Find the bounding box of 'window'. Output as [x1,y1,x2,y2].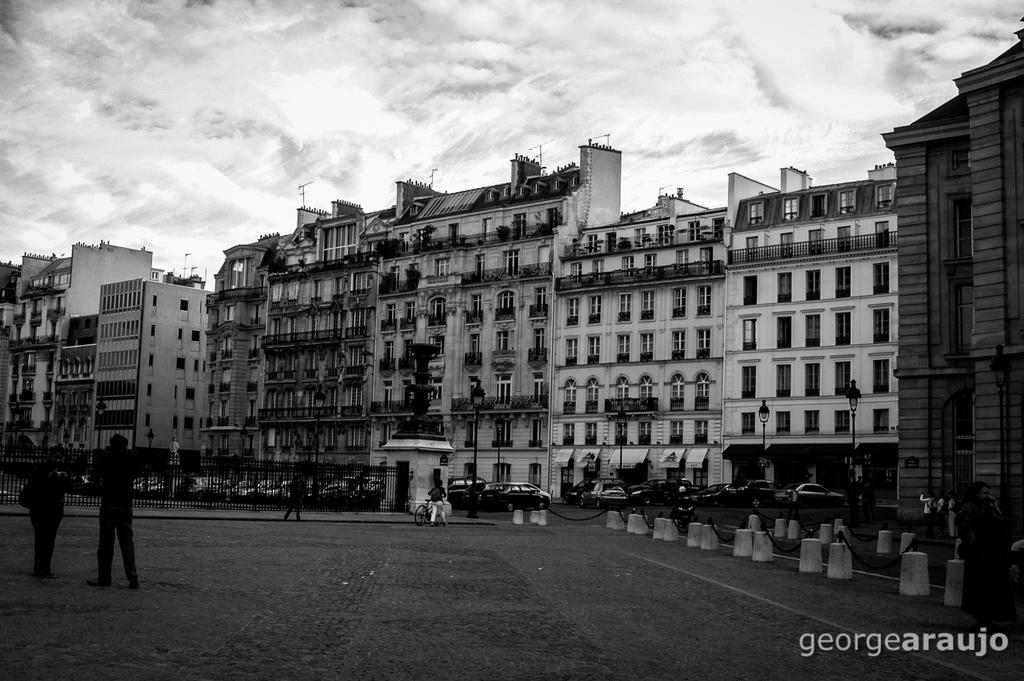
[832,314,850,346].
